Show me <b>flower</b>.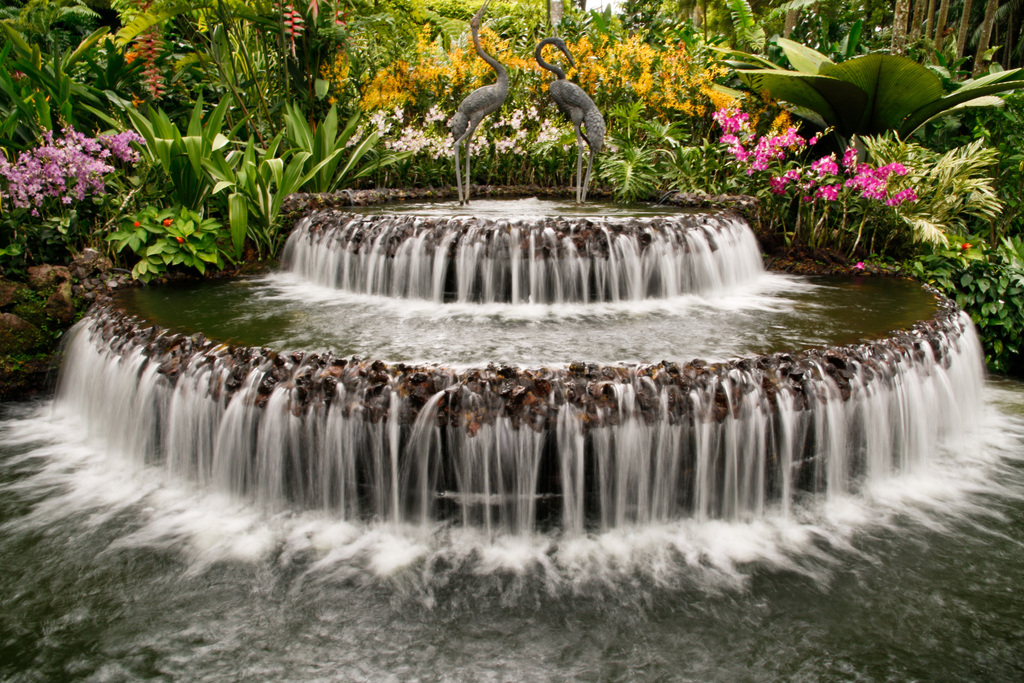
<b>flower</b> is here: 175/236/189/245.
